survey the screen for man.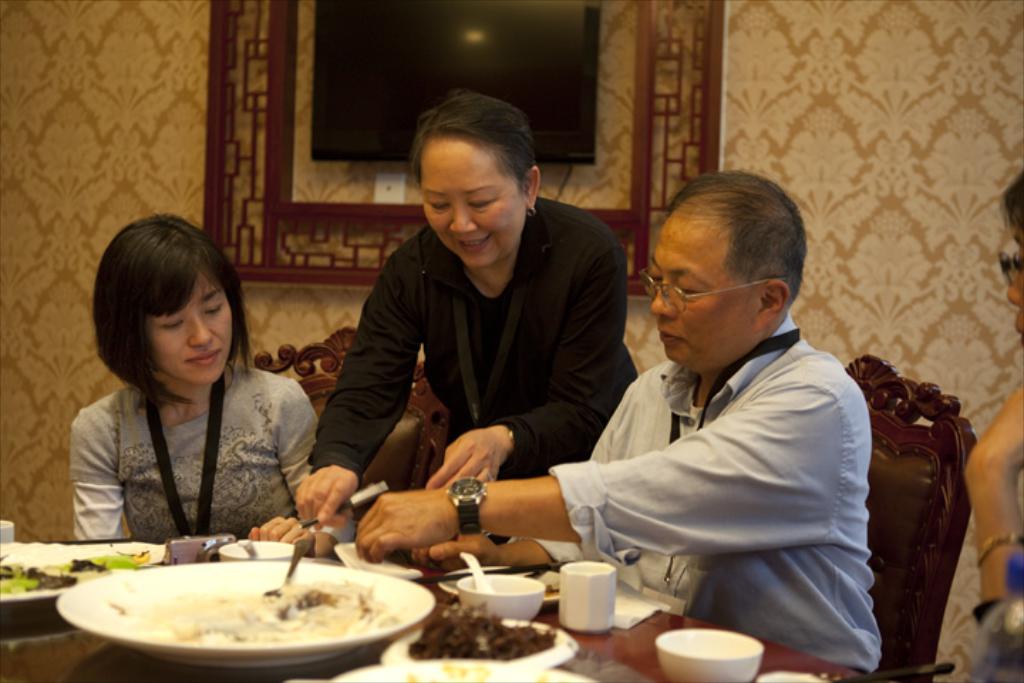
Survey found: [left=353, top=171, right=889, bottom=680].
